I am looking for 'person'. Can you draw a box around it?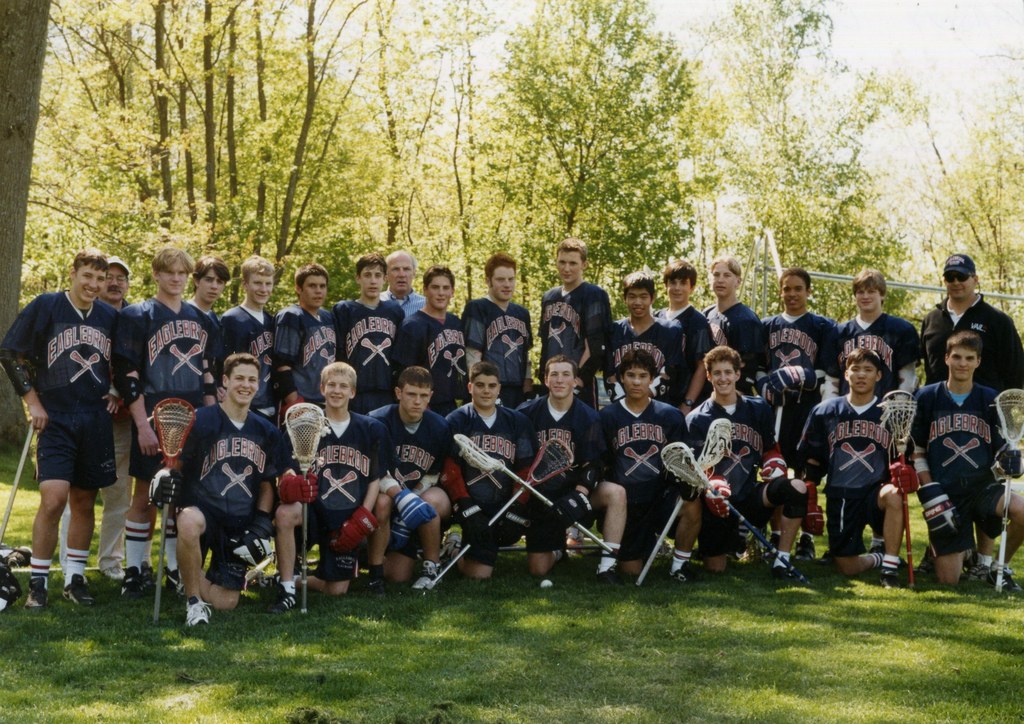
Sure, the bounding box is {"x1": 359, "y1": 373, "x2": 463, "y2": 600}.
